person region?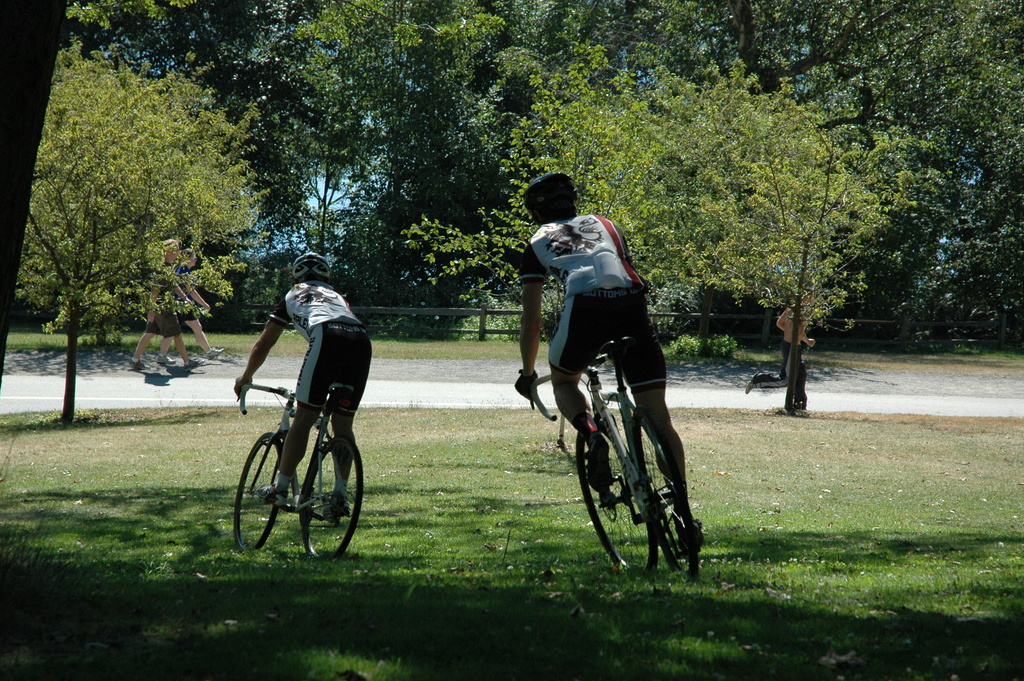
detection(531, 188, 690, 585)
